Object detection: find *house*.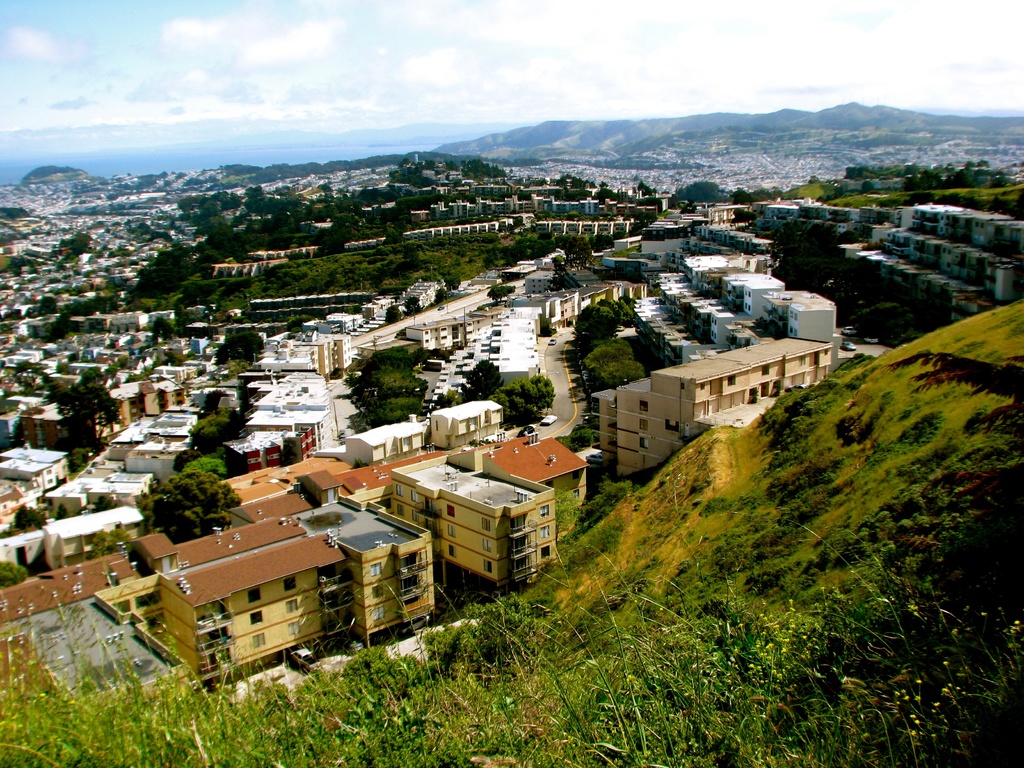
109/371/196/415.
